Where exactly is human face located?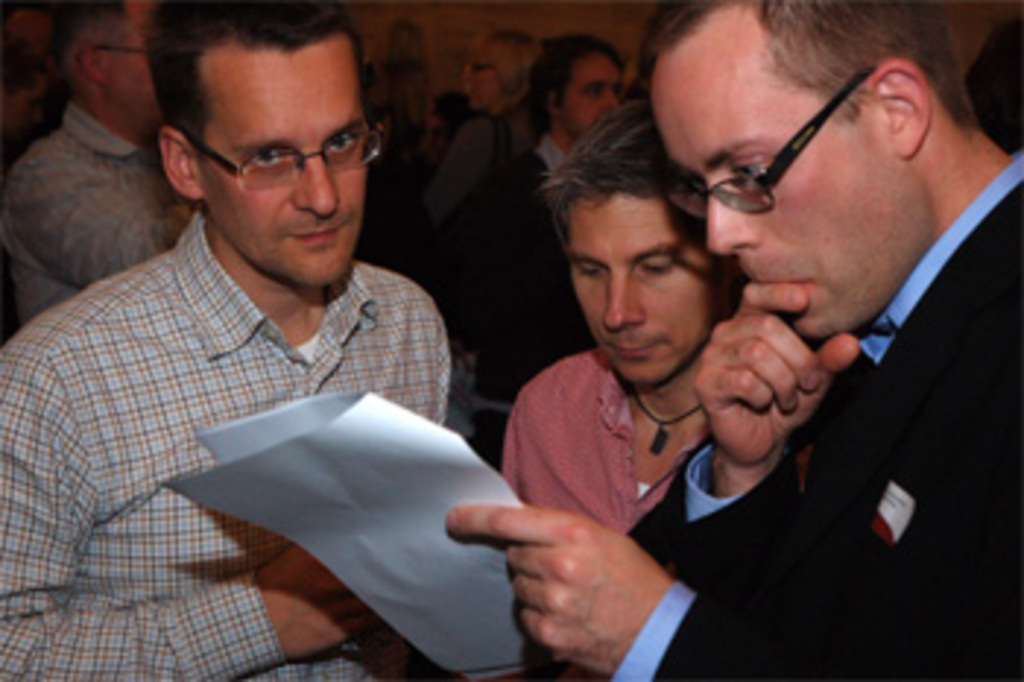
Its bounding box is 562, 59, 617, 129.
